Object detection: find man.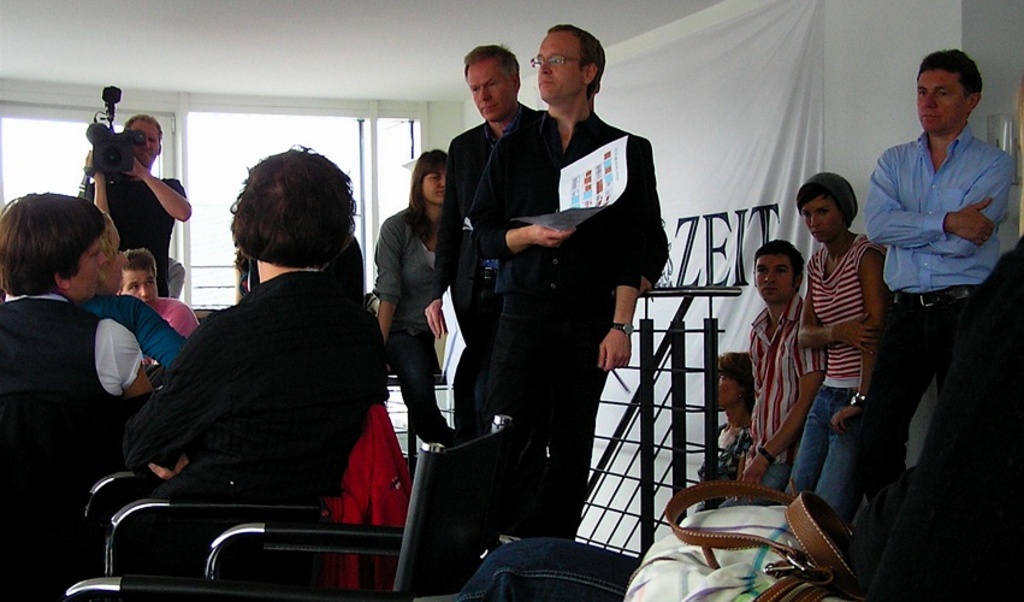
<bbox>419, 47, 541, 436</bbox>.
